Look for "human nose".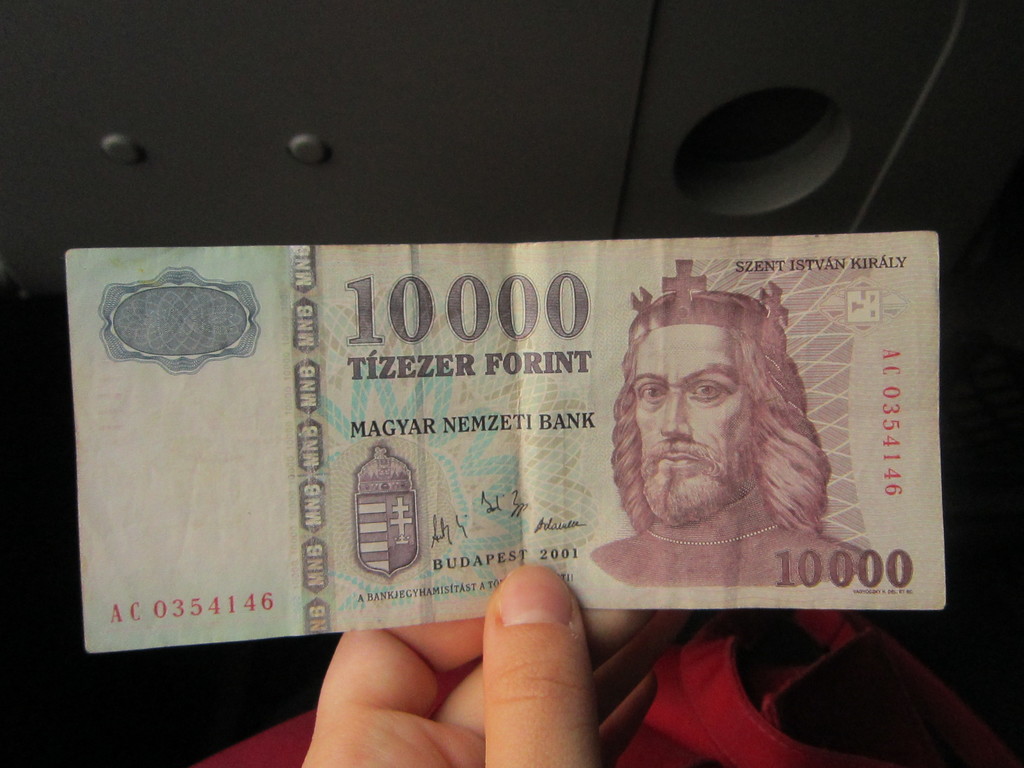
Found: [x1=662, y1=394, x2=689, y2=436].
